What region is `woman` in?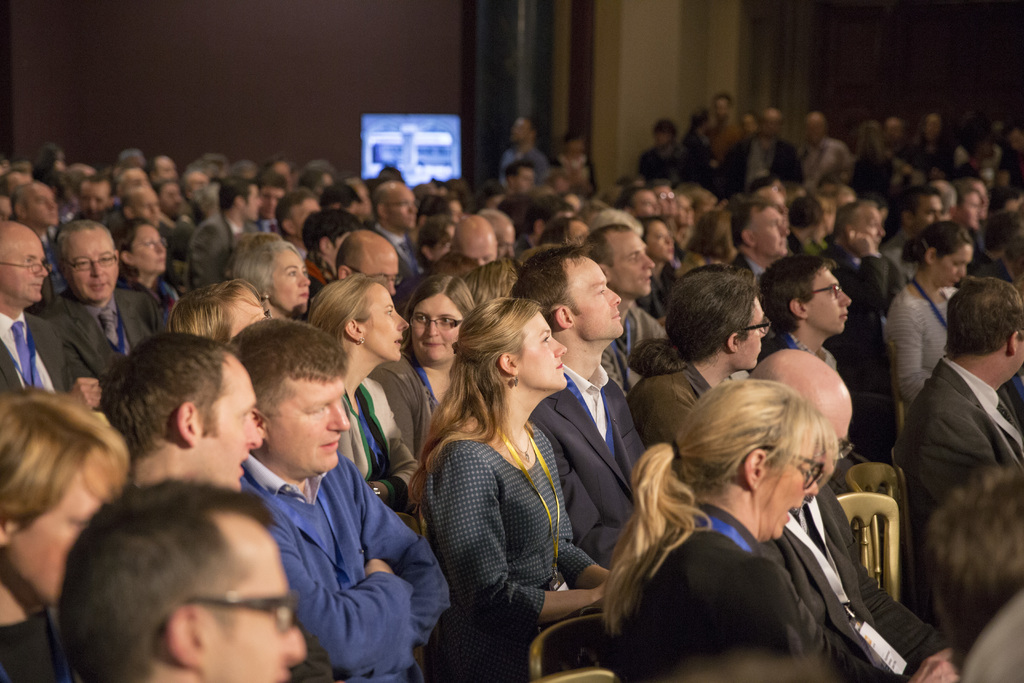
crop(584, 363, 908, 682).
